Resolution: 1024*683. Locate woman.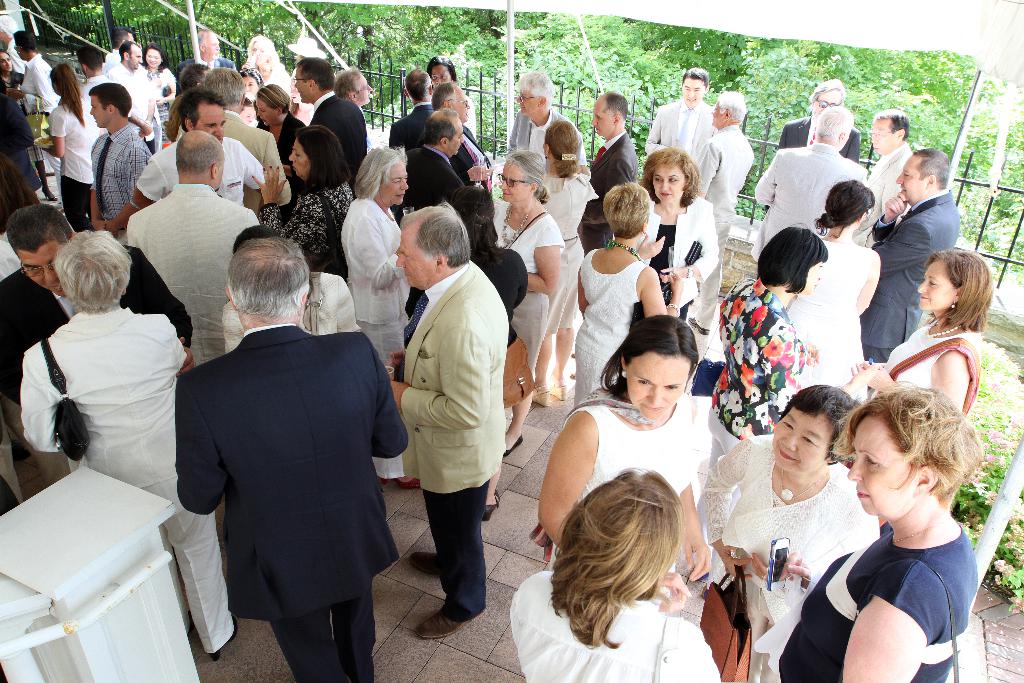
x1=253 y1=83 x2=303 y2=169.
